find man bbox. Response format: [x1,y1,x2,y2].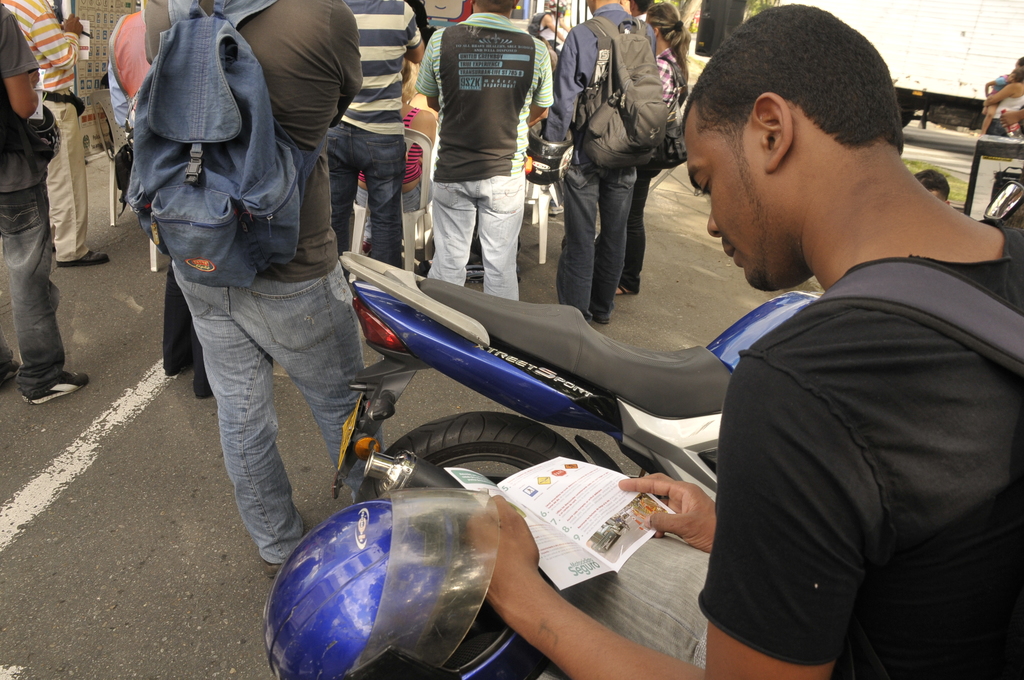
[102,4,212,401].
